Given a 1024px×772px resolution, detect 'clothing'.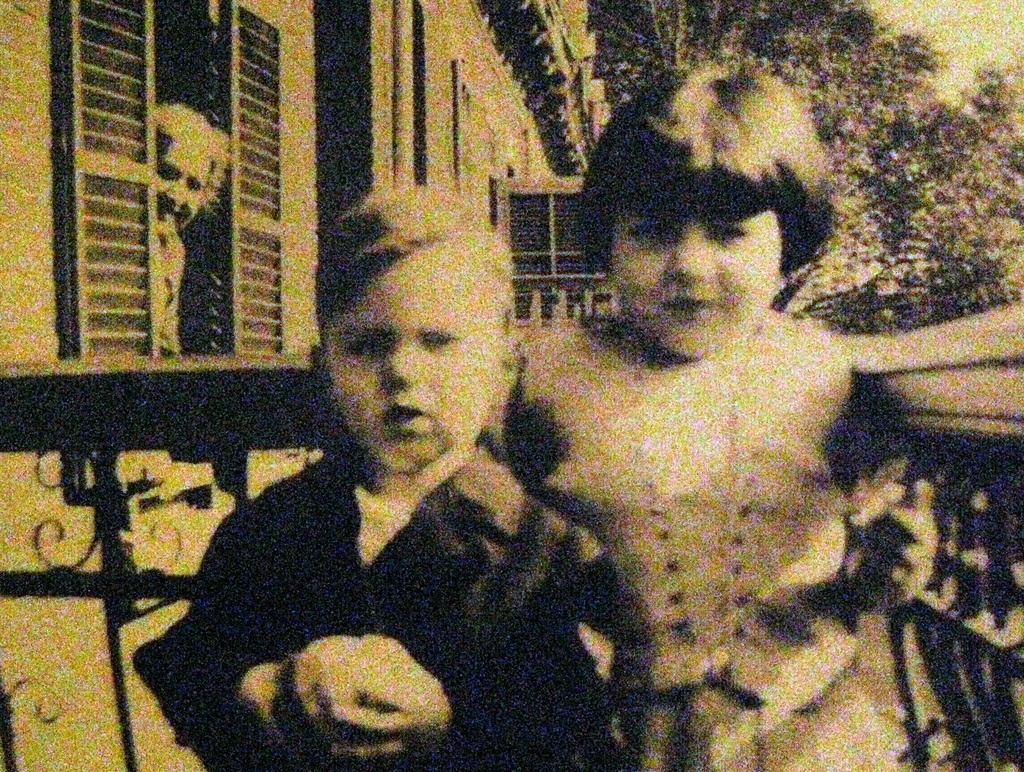
pyautogui.locateOnScreen(144, 357, 644, 771).
